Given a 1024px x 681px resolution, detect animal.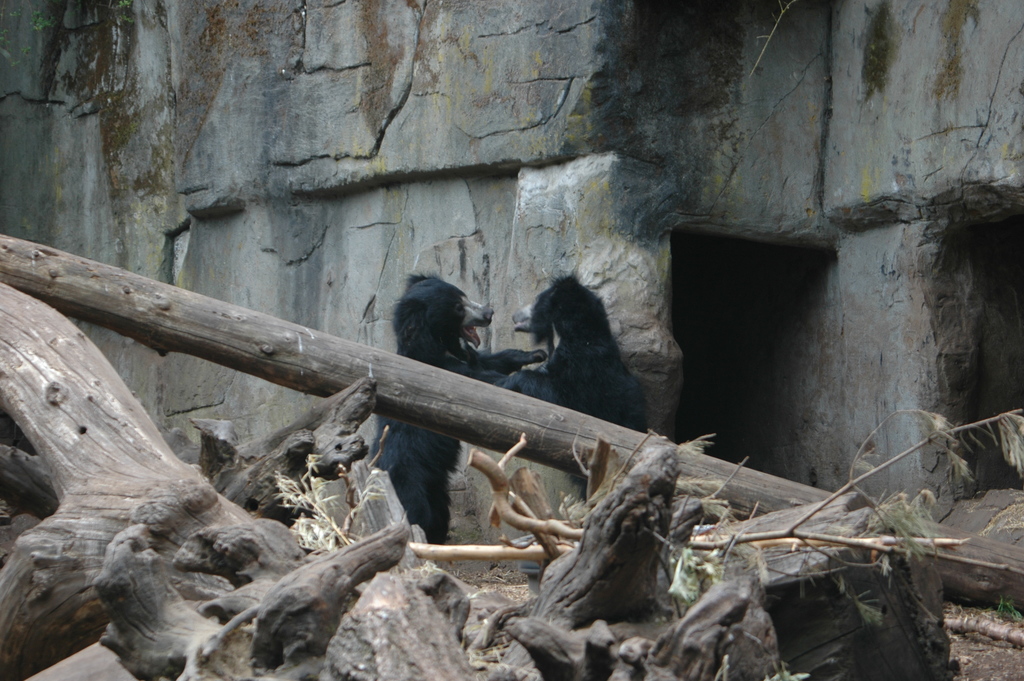
{"left": 366, "top": 274, "right": 543, "bottom": 554}.
